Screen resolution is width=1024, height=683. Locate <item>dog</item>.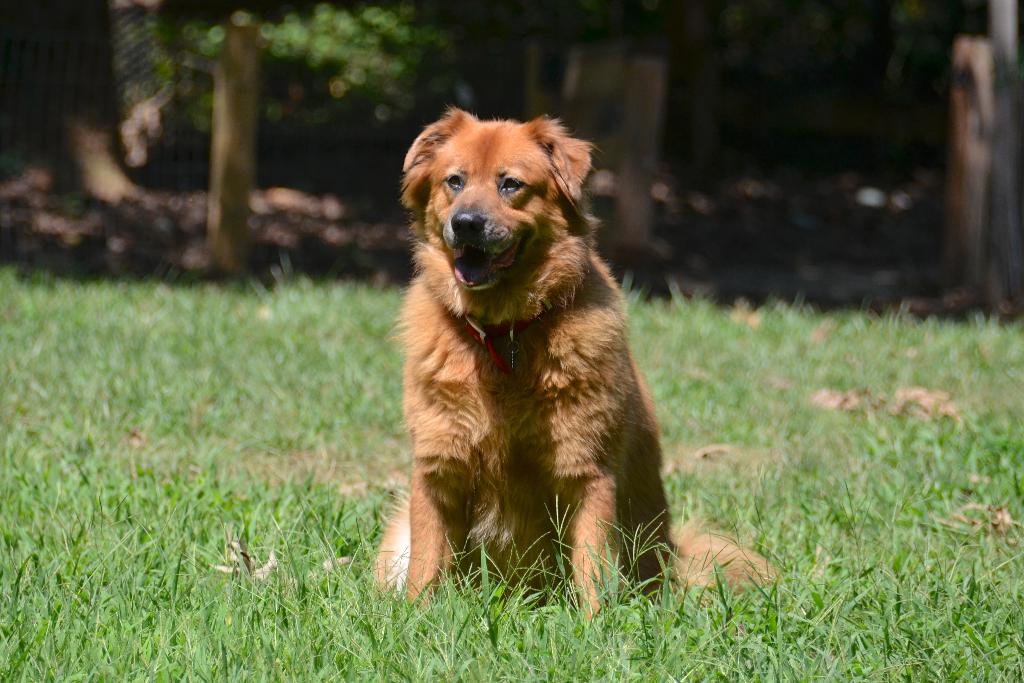
x1=367 y1=104 x2=788 y2=627.
